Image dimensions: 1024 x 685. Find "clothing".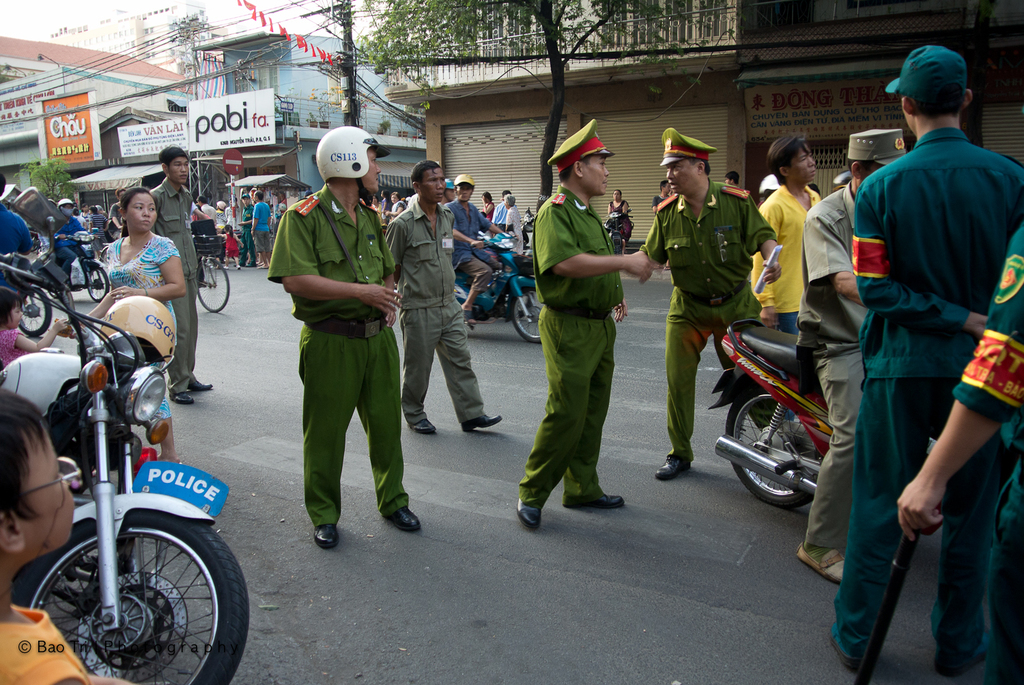
bbox=[147, 184, 199, 388].
